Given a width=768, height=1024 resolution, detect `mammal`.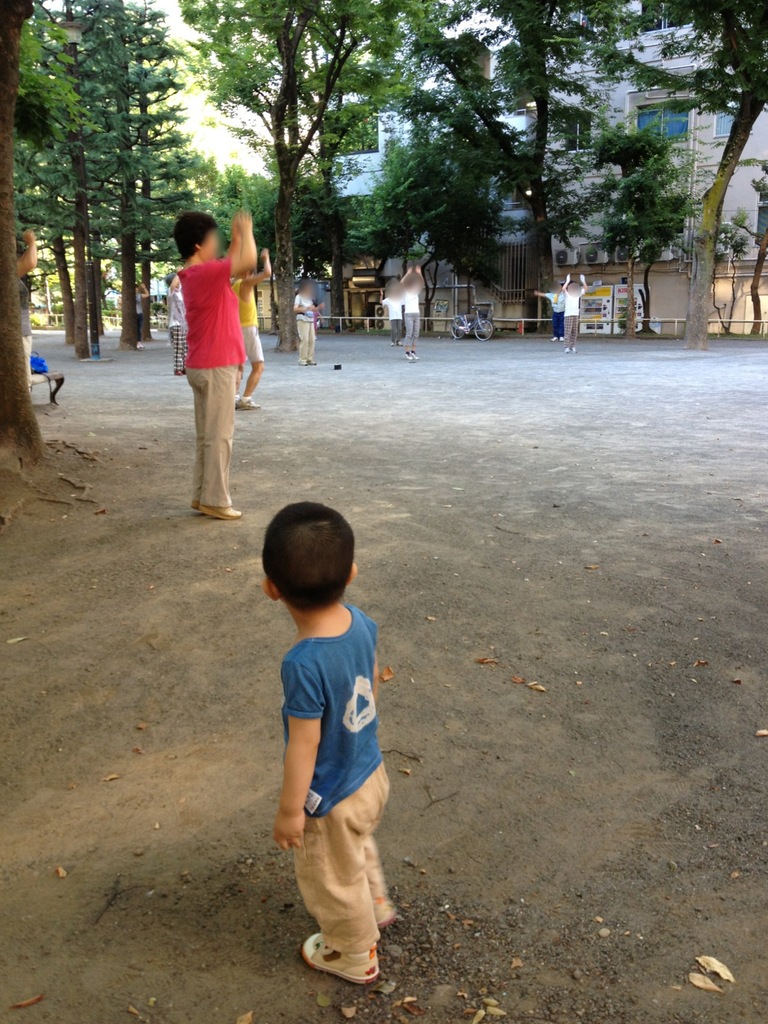
select_region(254, 538, 417, 979).
